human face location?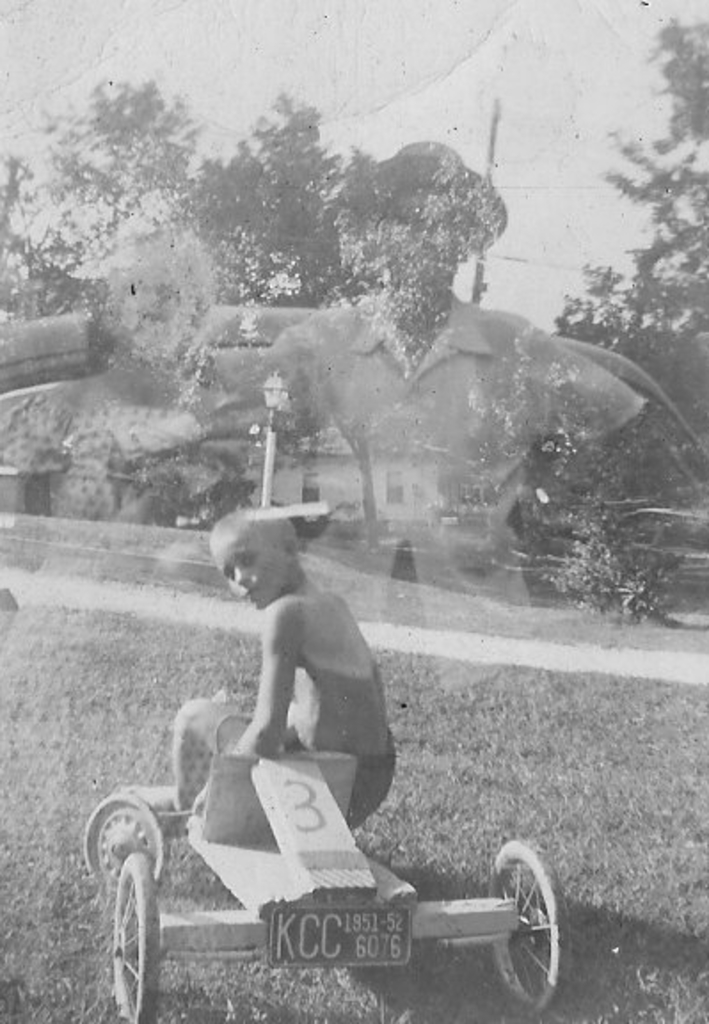
<bbox>208, 523, 288, 610</bbox>
